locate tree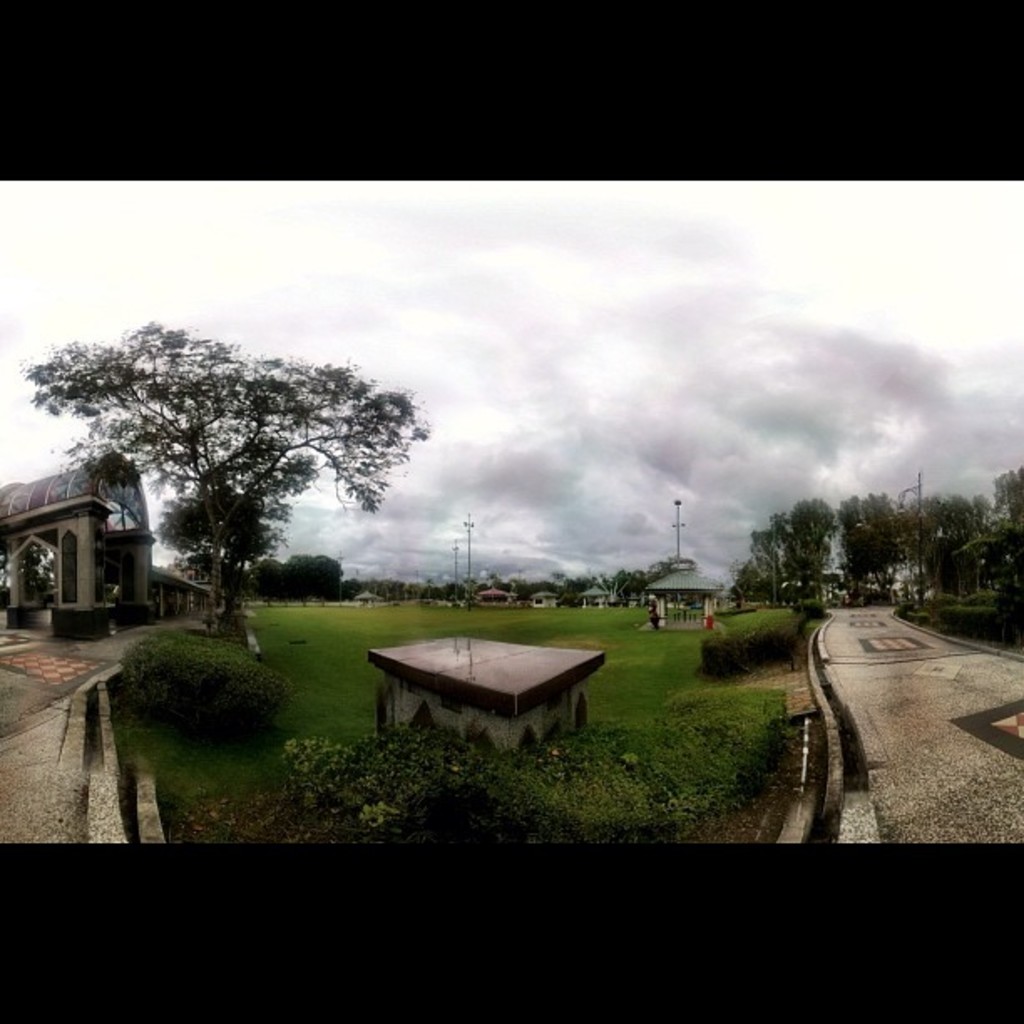
select_region(888, 485, 996, 606)
